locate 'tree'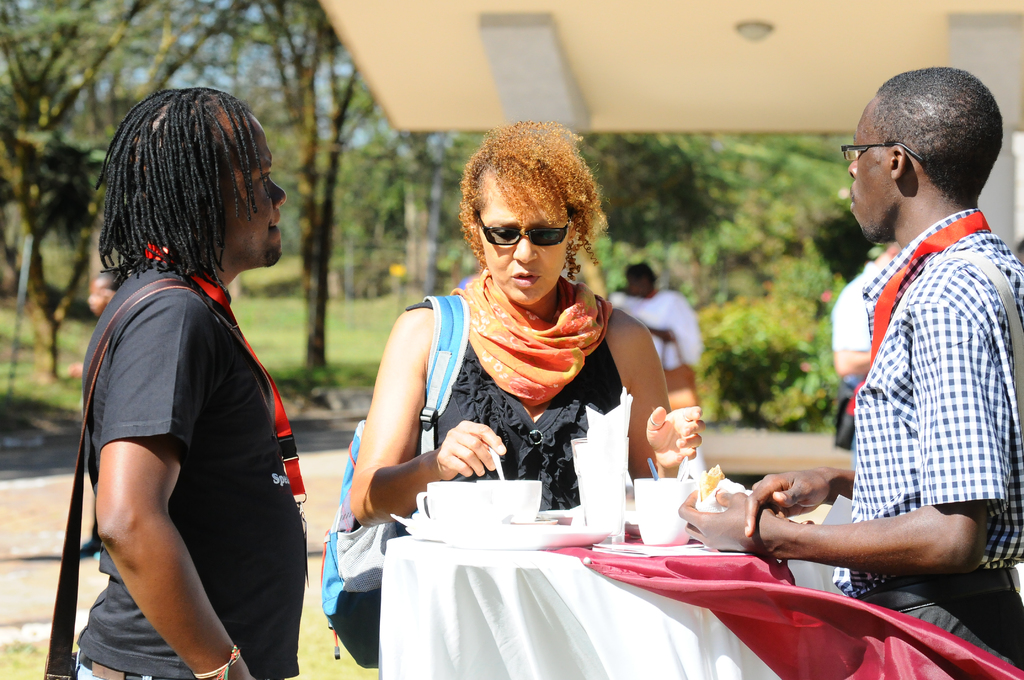
bbox(189, 0, 372, 369)
